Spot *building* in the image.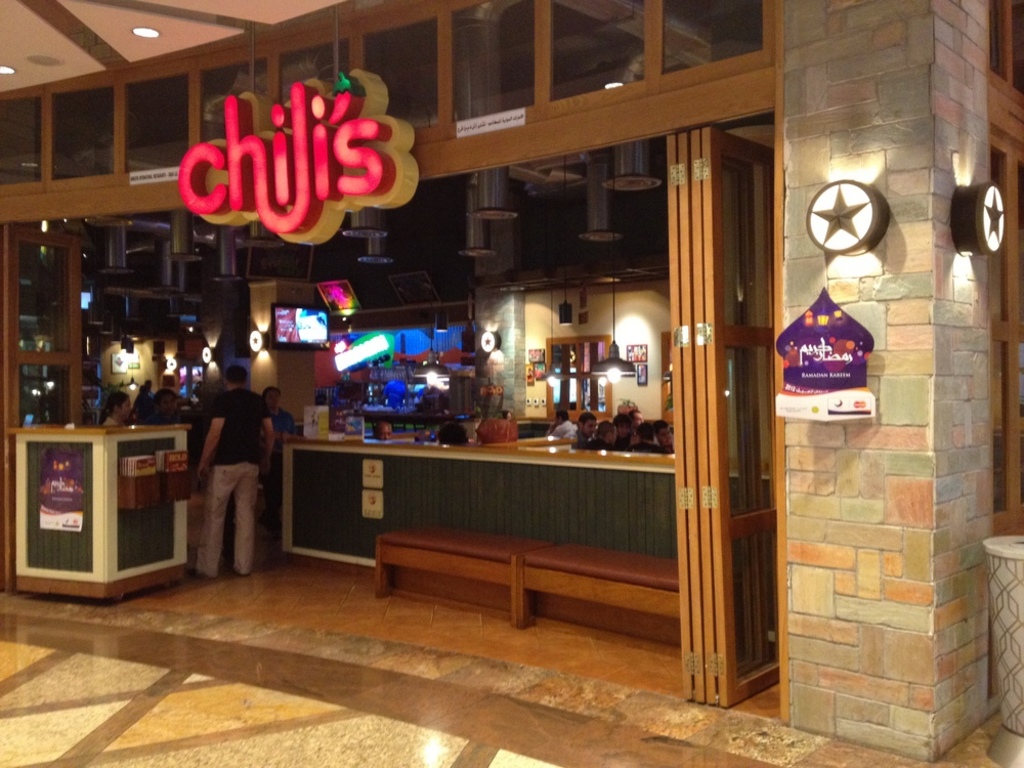
*building* found at detection(0, 0, 1023, 767).
